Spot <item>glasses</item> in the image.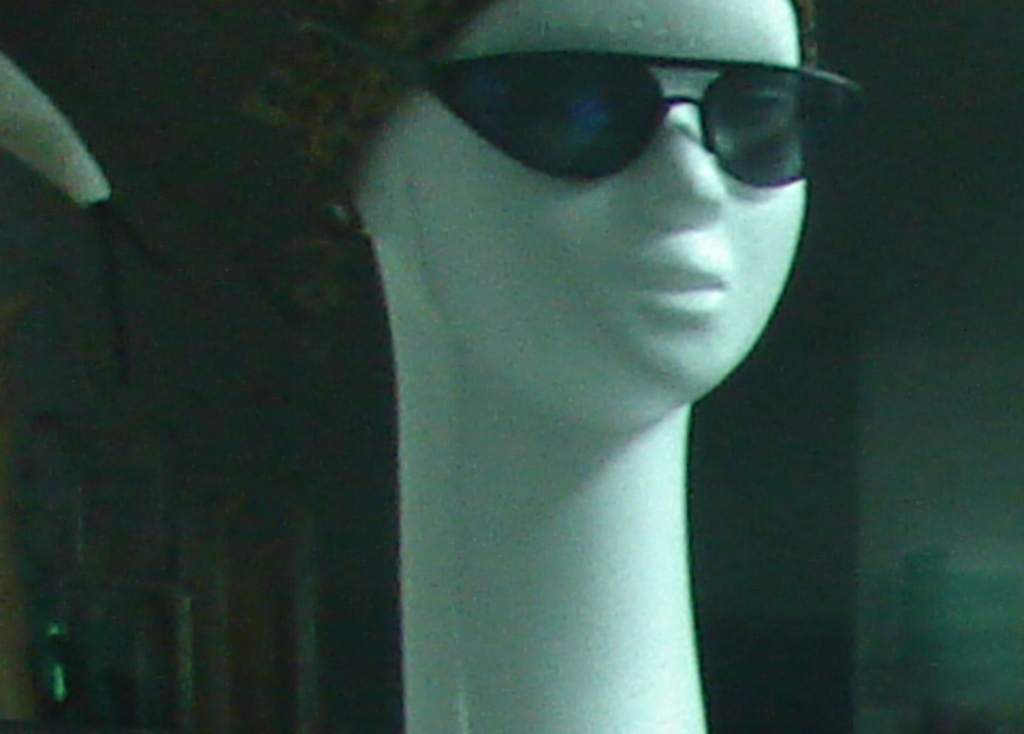
<item>glasses</item> found at x1=290 y1=15 x2=870 y2=181.
